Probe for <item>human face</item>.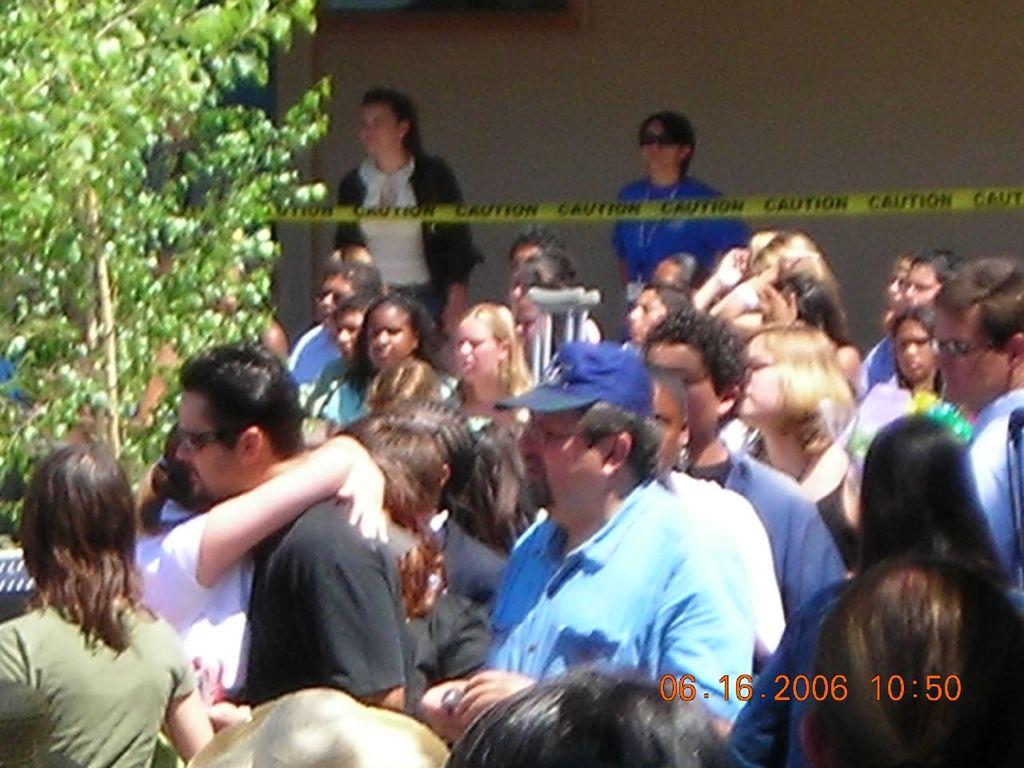
Probe result: crop(927, 310, 1007, 400).
